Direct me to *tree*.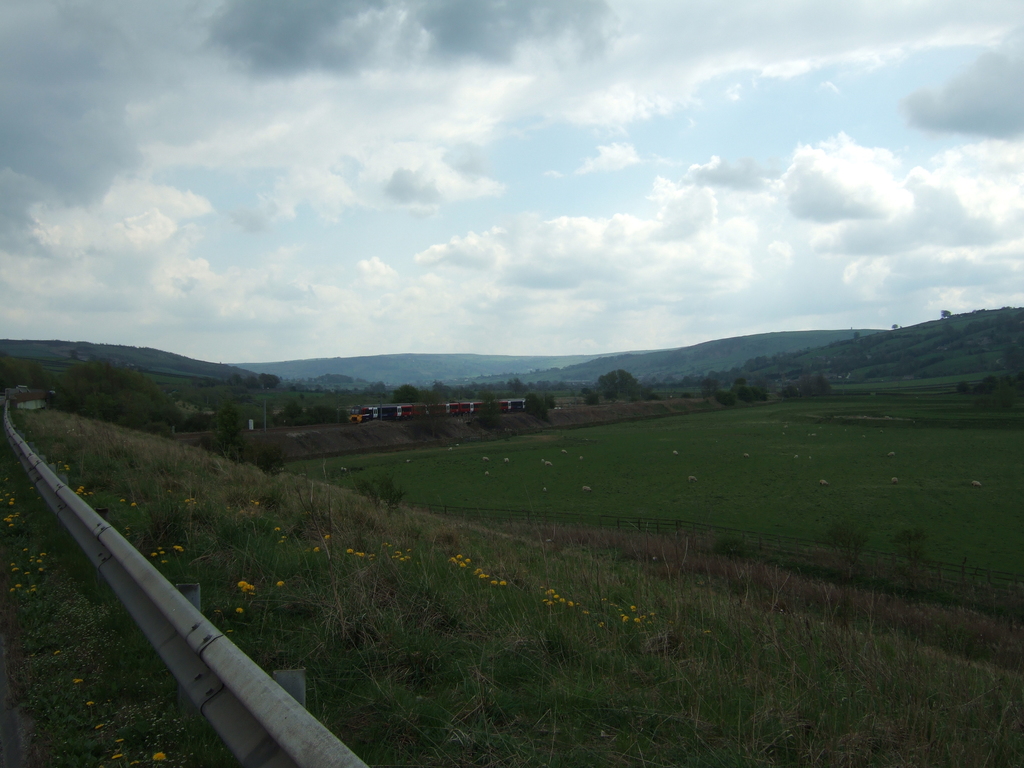
Direction: crop(853, 332, 860, 337).
